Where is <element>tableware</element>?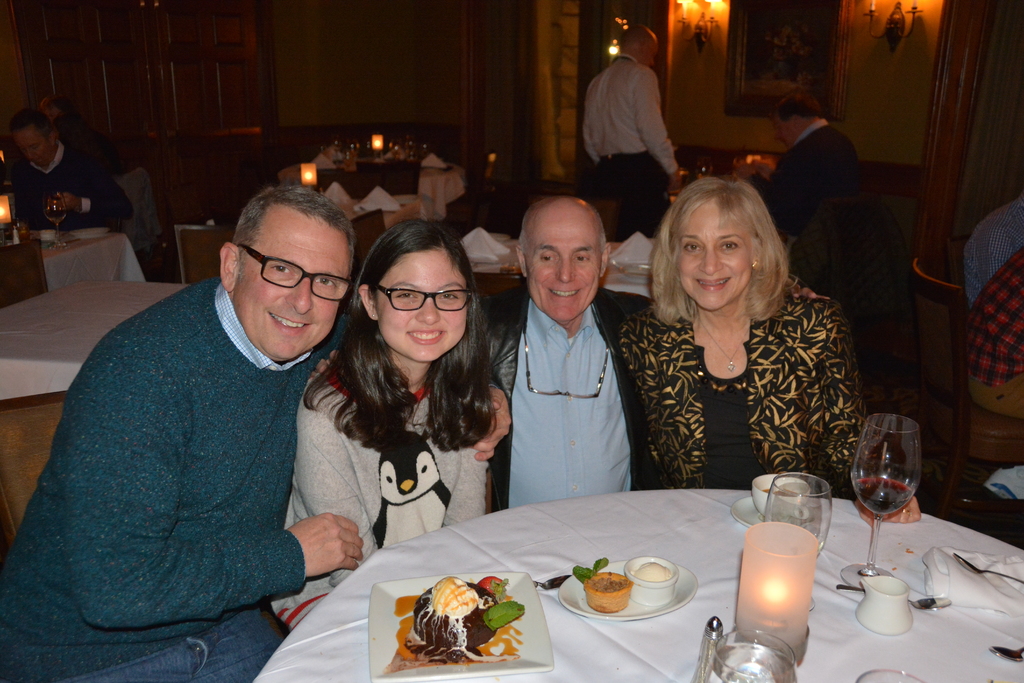
989 645 1023 661.
